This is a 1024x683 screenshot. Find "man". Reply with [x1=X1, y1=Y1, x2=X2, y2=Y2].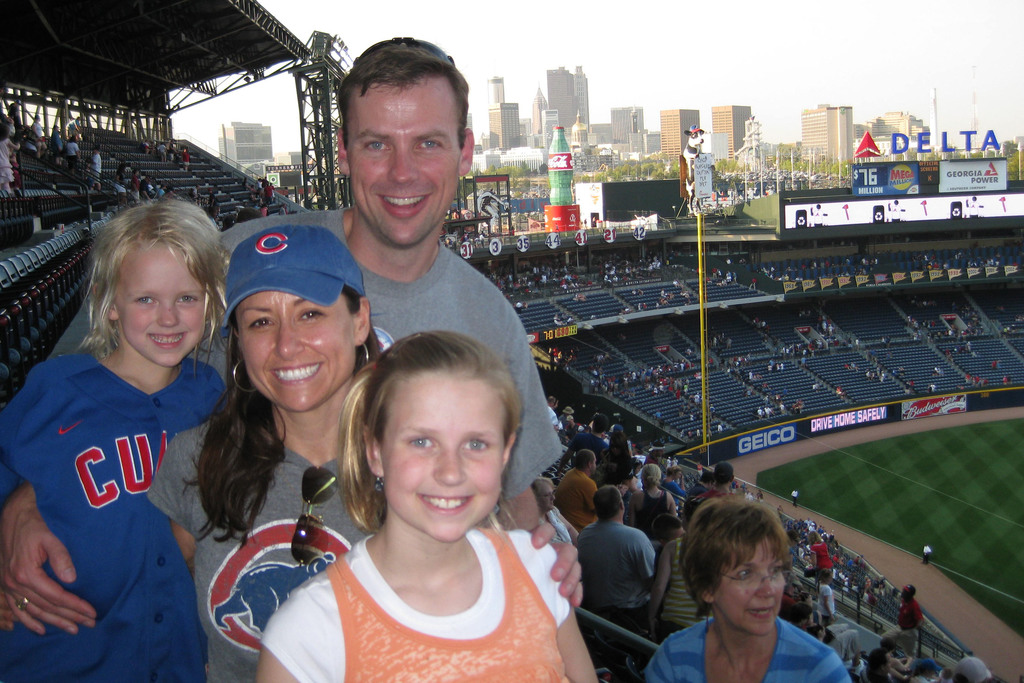
[x1=790, y1=489, x2=801, y2=510].
